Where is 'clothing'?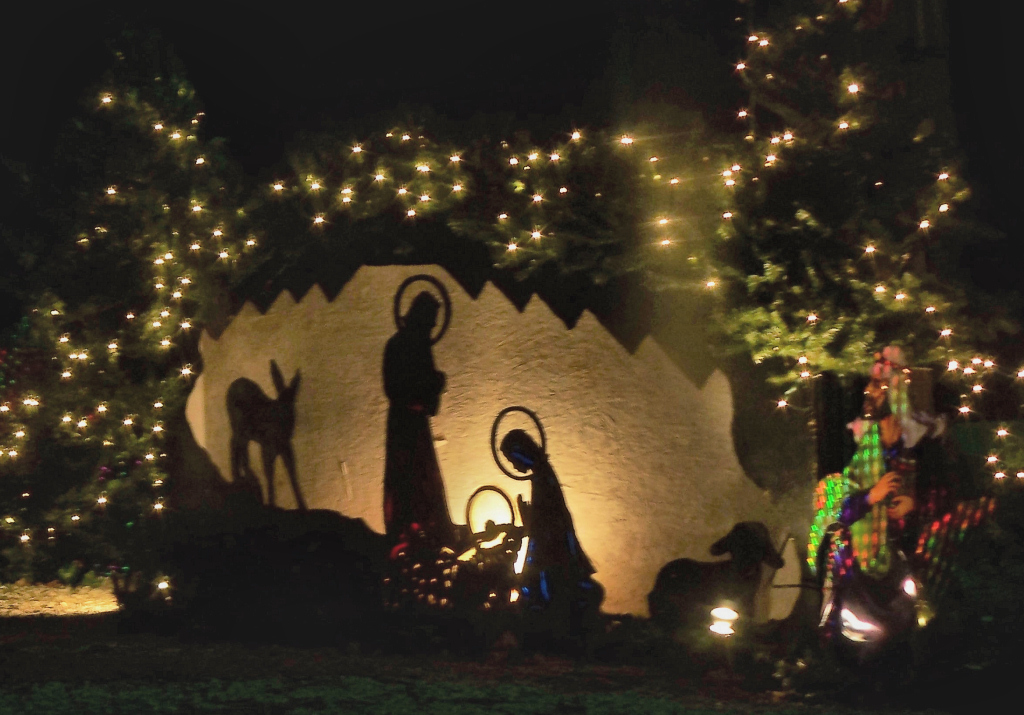
rect(378, 322, 457, 546).
